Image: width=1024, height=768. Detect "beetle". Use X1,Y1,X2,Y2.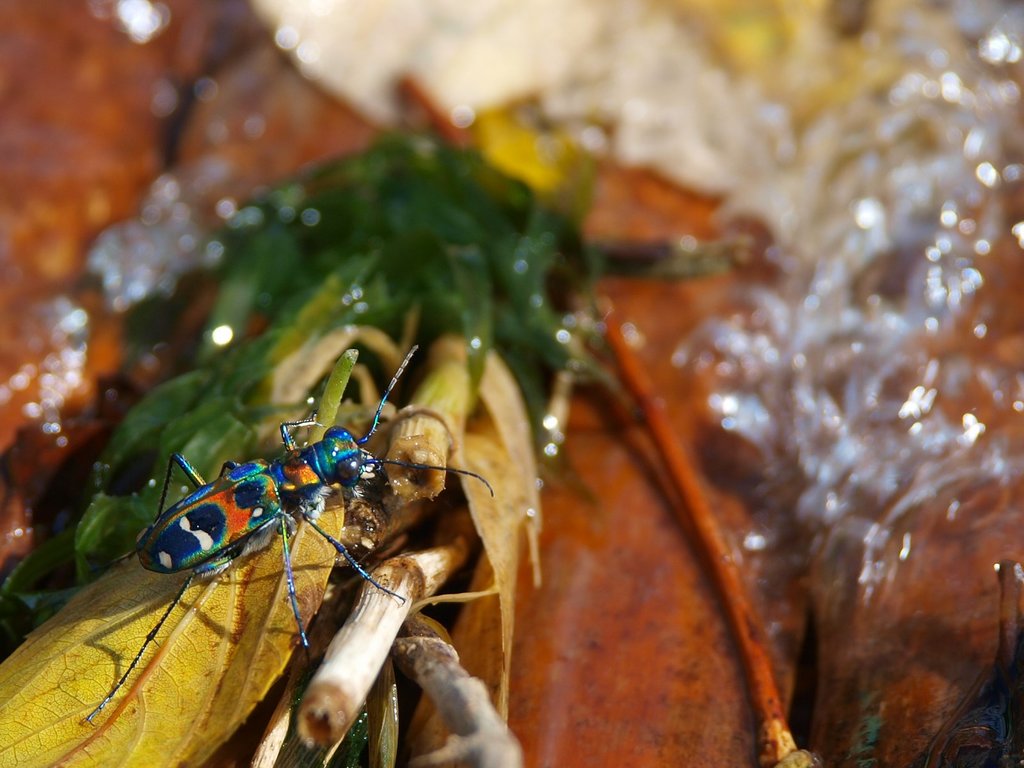
95,353,493,656.
